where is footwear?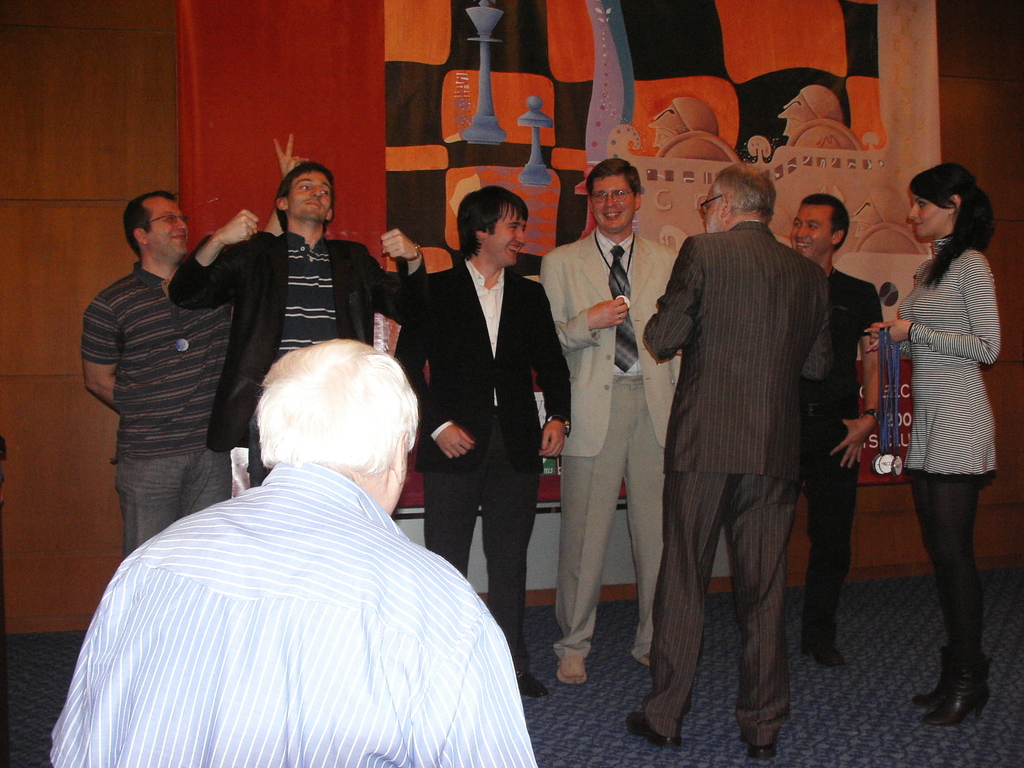
<box>801,640,847,671</box>.
